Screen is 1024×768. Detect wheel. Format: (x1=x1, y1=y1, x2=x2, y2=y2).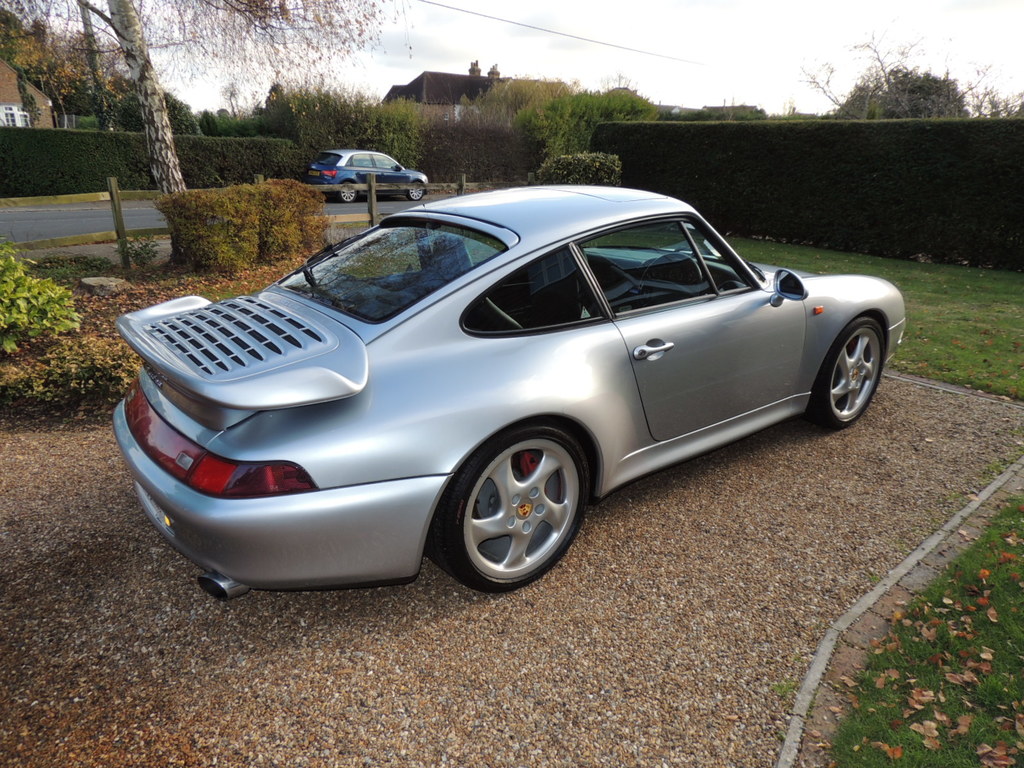
(x1=438, y1=418, x2=589, y2=588).
